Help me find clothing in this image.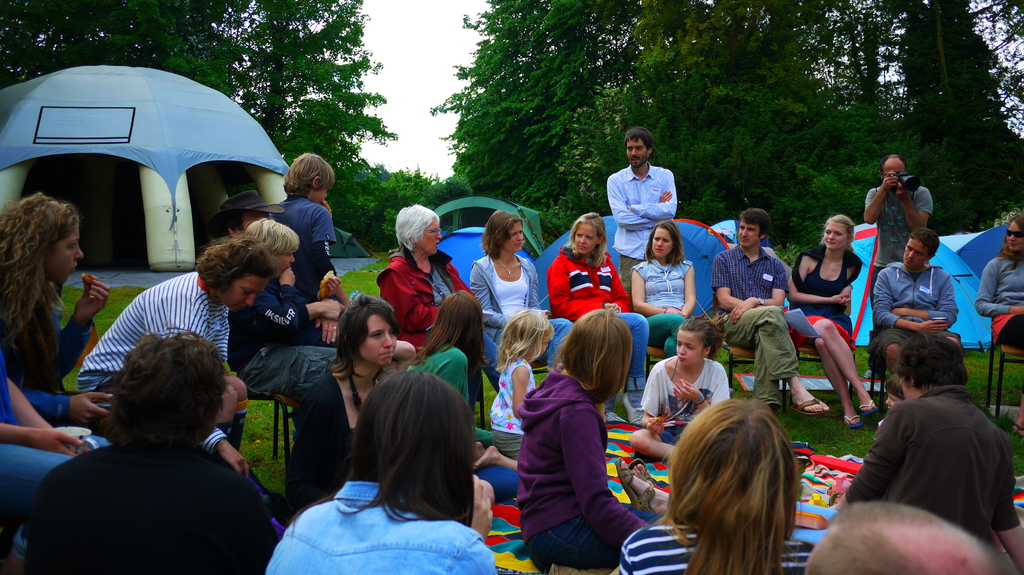
Found it: <bbox>1, 290, 94, 422</bbox>.
